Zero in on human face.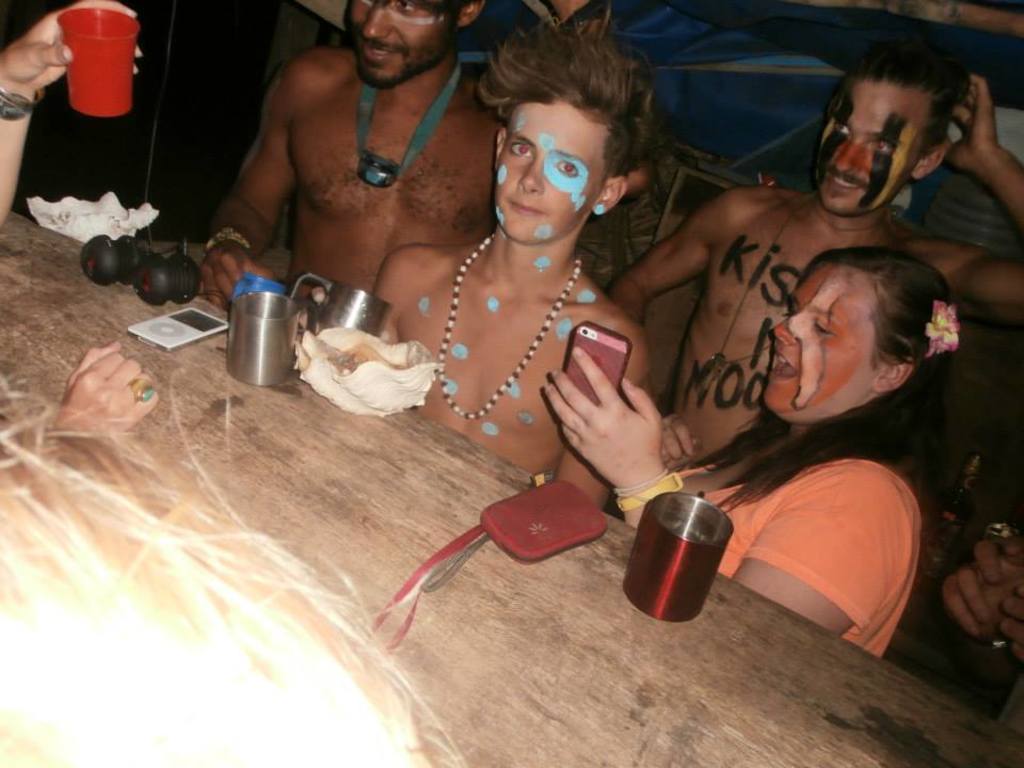
Zeroed in: BBox(493, 102, 604, 247).
